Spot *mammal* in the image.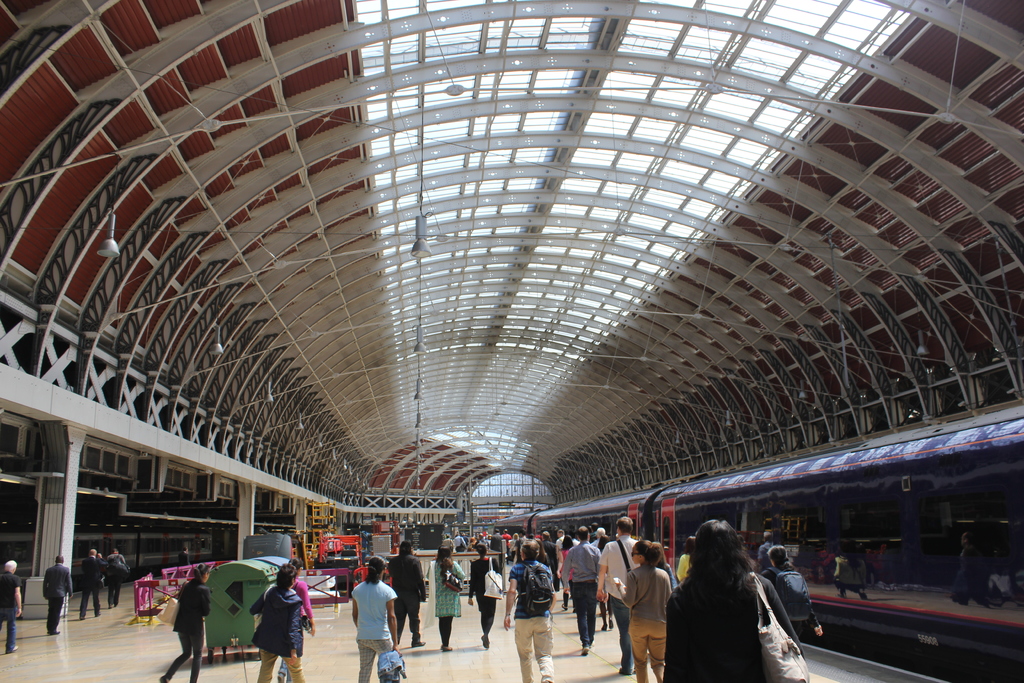
*mammal* found at (947,529,988,603).
